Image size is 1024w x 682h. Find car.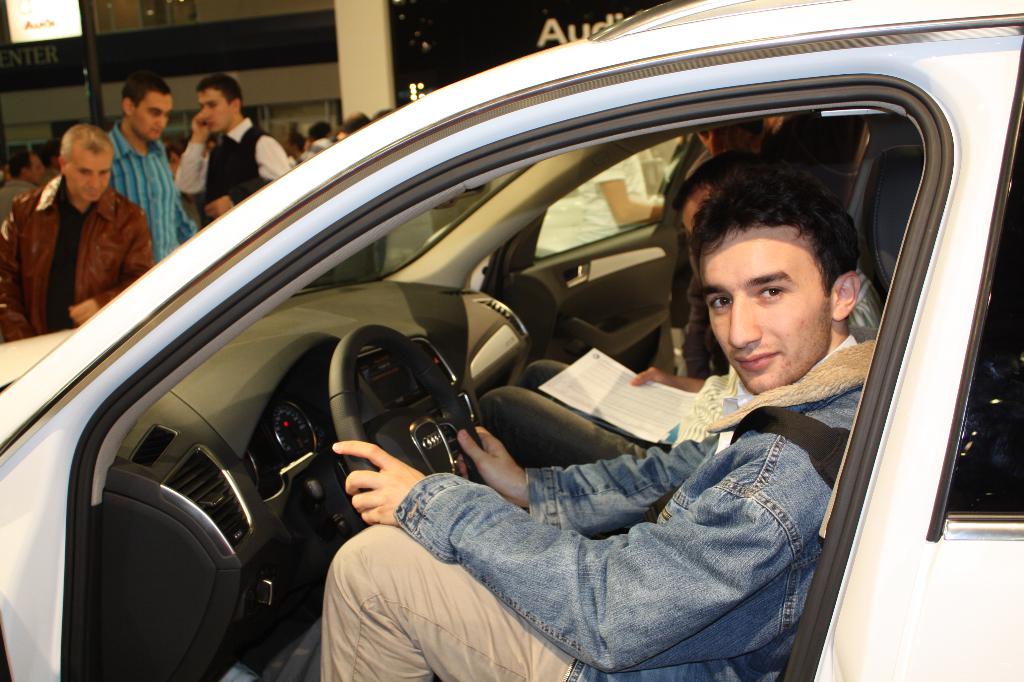
bbox=(0, 0, 1023, 681).
